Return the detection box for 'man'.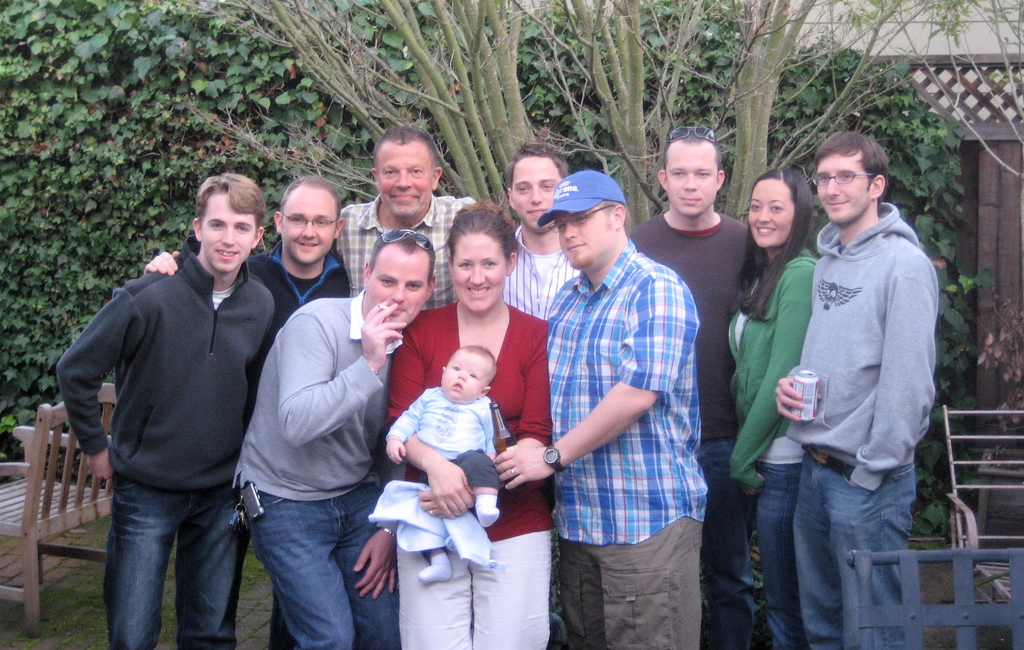
l=227, t=235, r=421, b=643.
